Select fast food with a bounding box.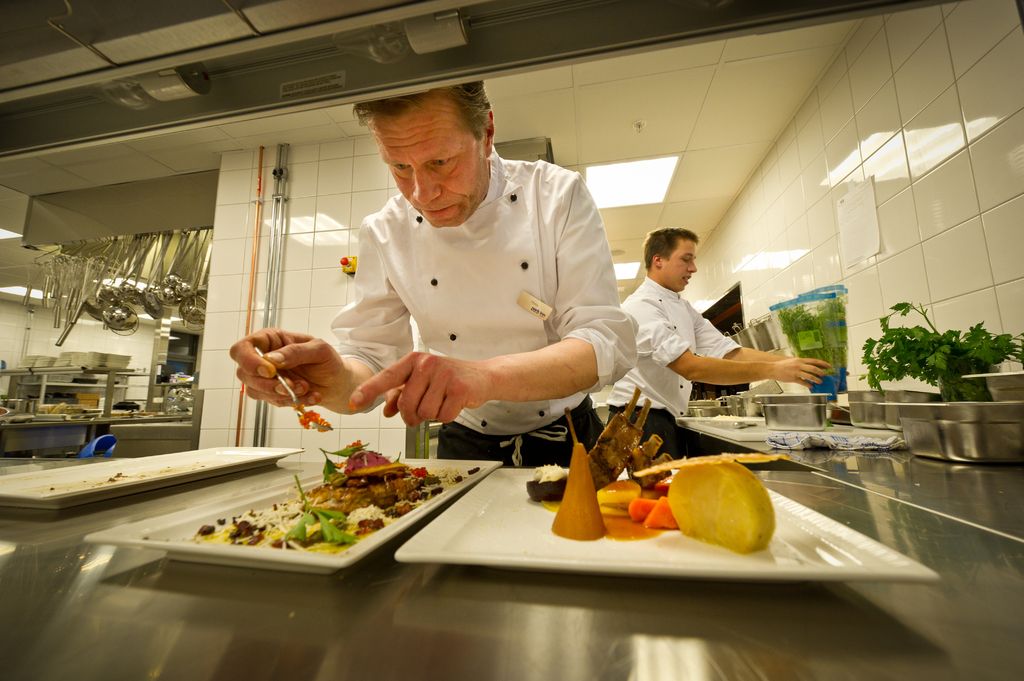
[623,432,673,488].
